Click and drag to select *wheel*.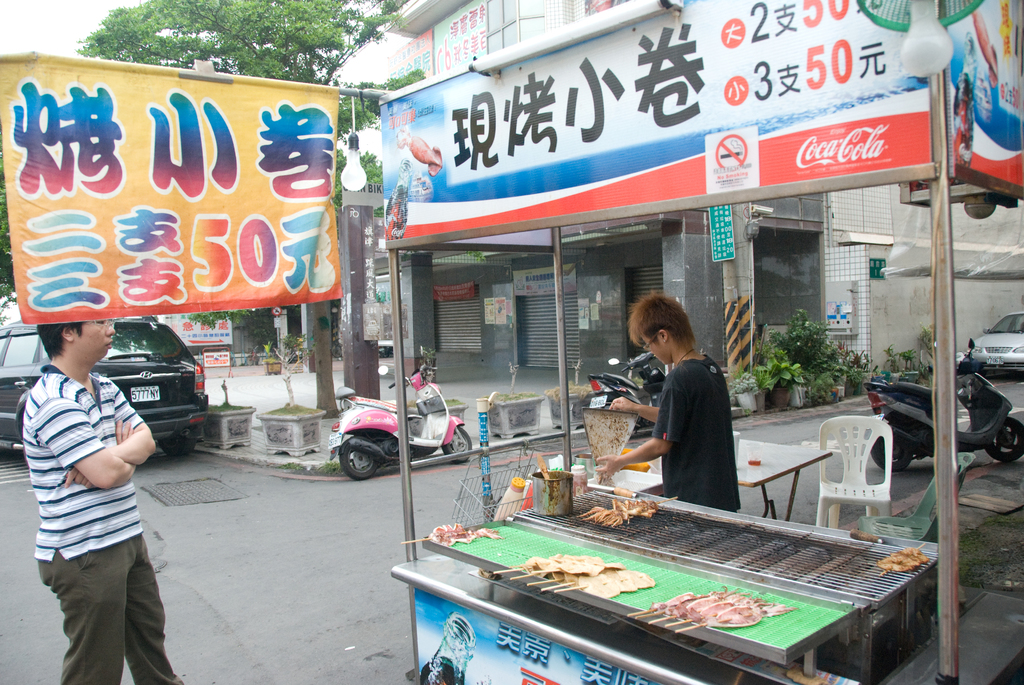
Selection: (left=161, top=432, right=197, bottom=459).
